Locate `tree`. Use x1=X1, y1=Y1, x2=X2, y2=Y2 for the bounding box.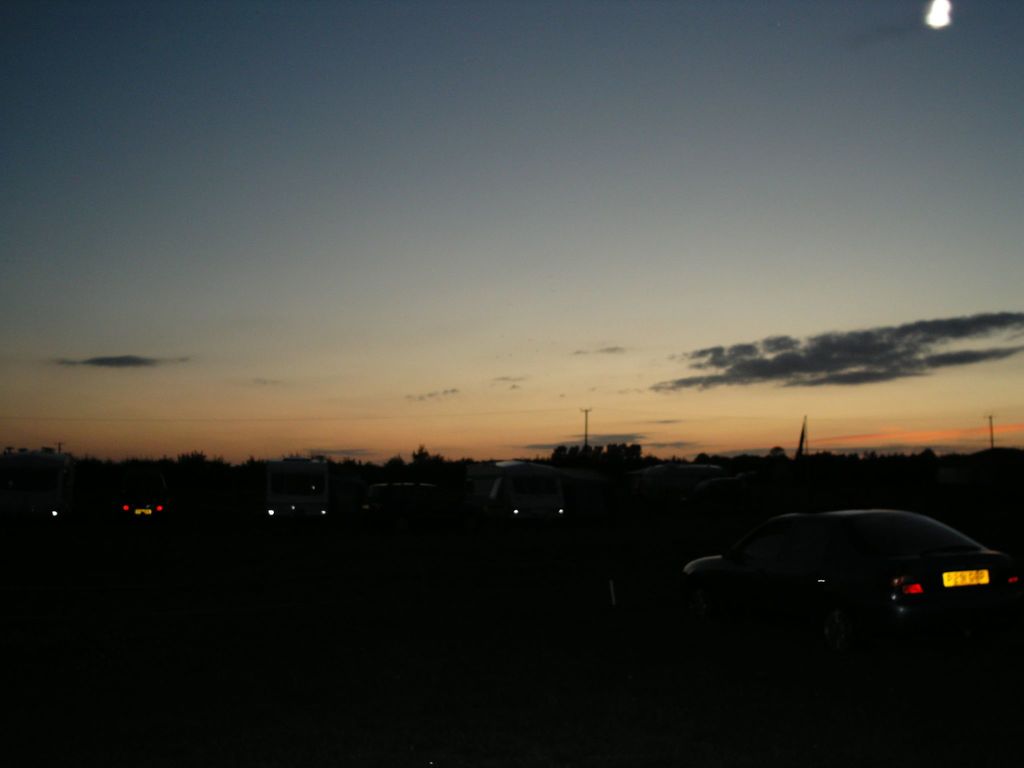
x1=178, y1=449, x2=204, y2=465.
